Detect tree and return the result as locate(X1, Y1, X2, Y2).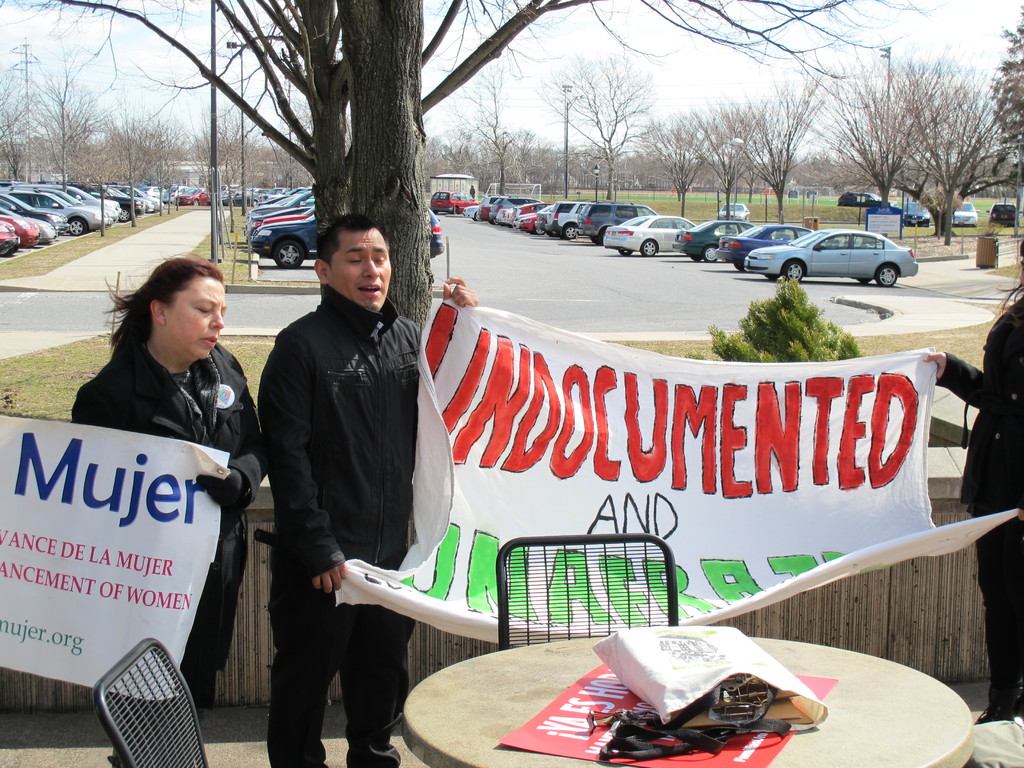
locate(816, 44, 970, 199).
